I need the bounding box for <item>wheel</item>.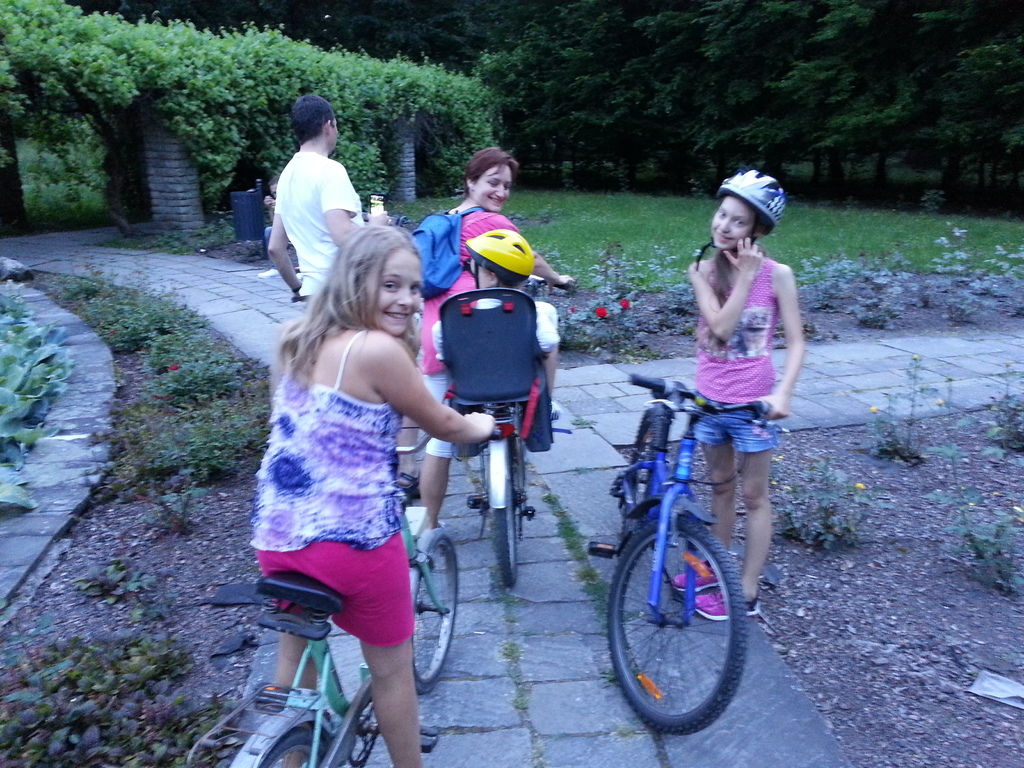
Here it is: box(493, 460, 516, 588).
